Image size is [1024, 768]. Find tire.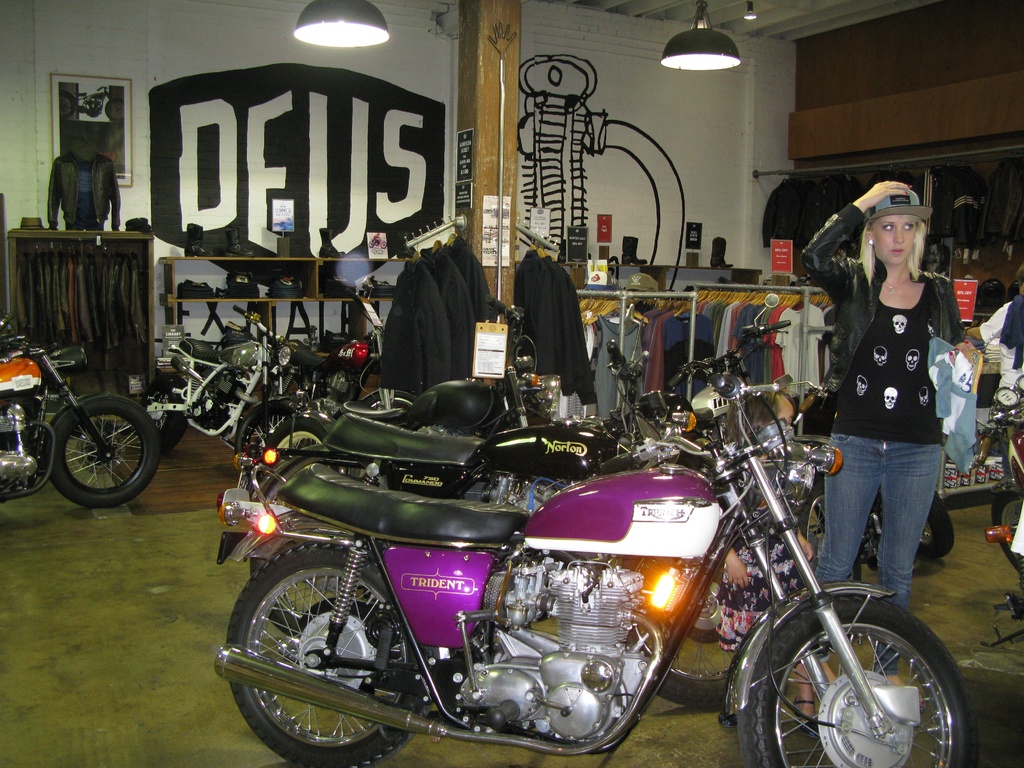
[left=42, top=397, right=152, bottom=514].
